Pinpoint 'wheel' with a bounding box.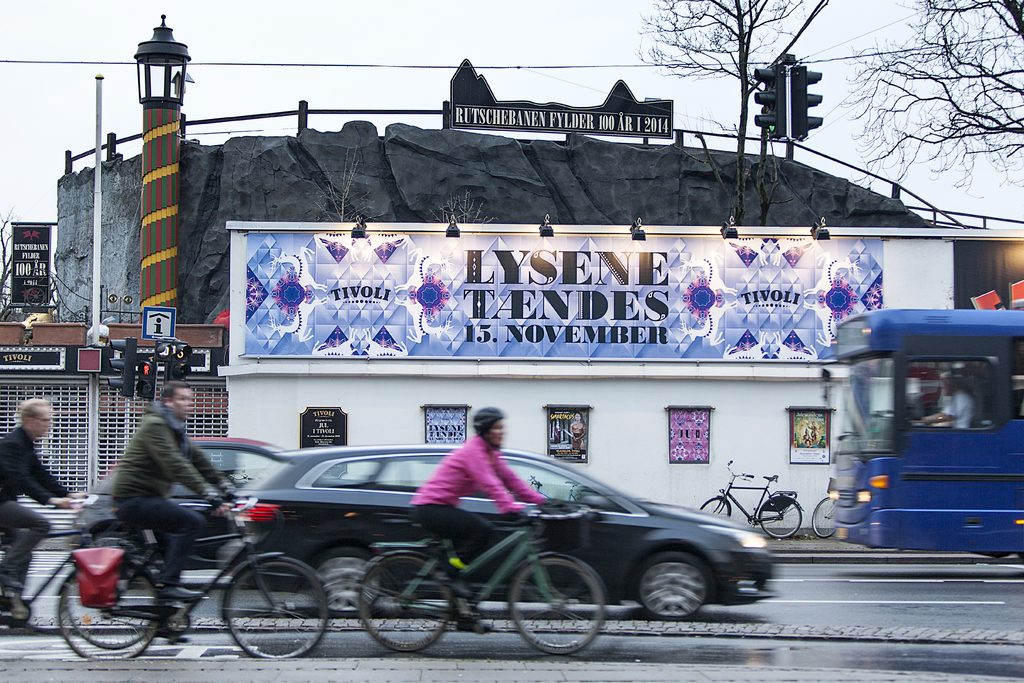
locate(812, 493, 835, 534).
